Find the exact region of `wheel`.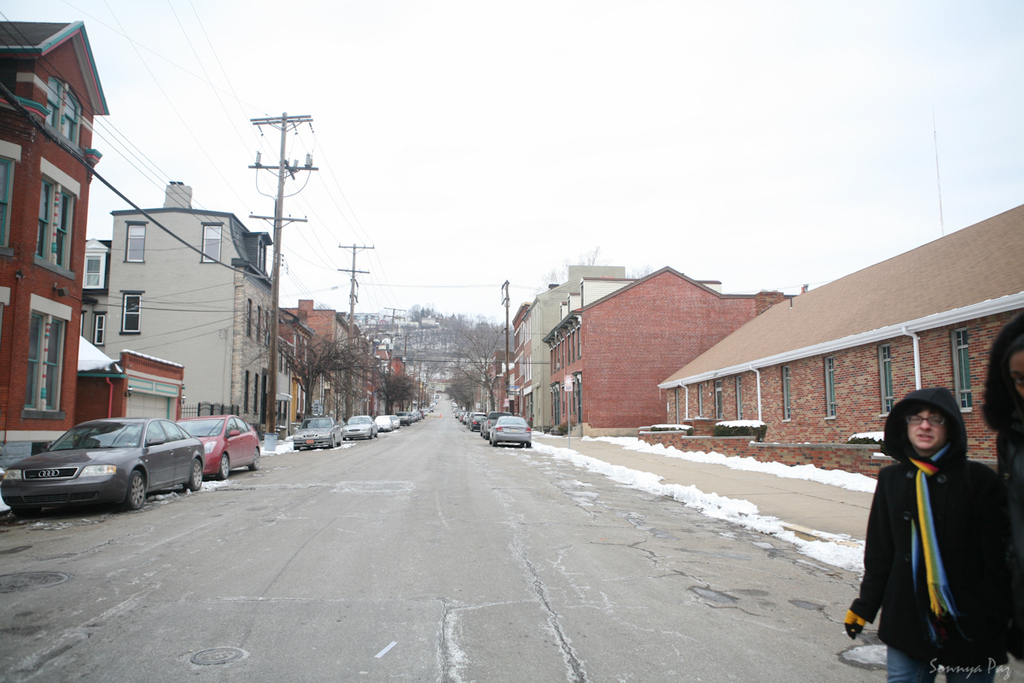
Exact region: detection(186, 459, 204, 491).
